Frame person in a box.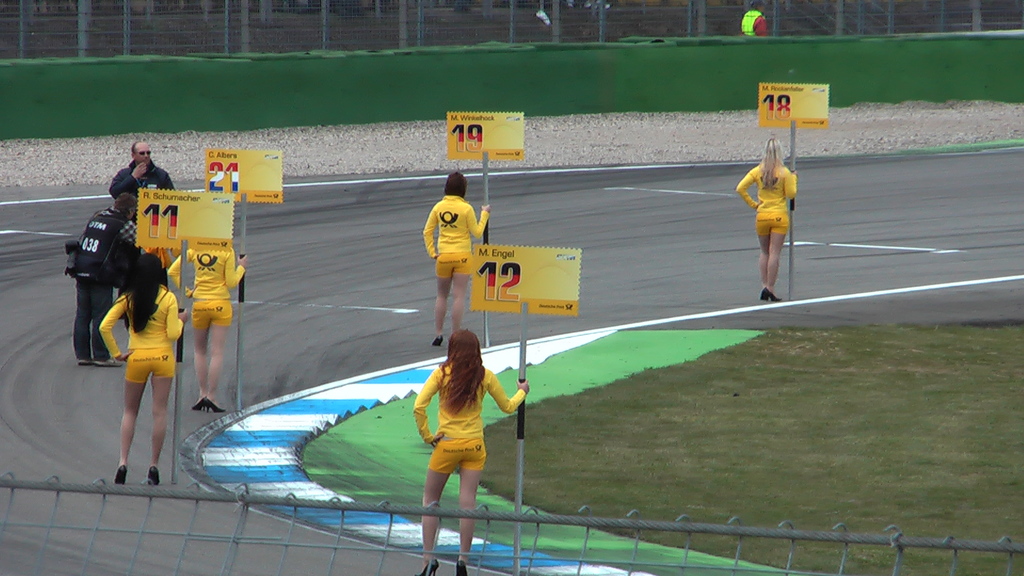
{"x1": 69, "y1": 187, "x2": 140, "y2": 369}.
